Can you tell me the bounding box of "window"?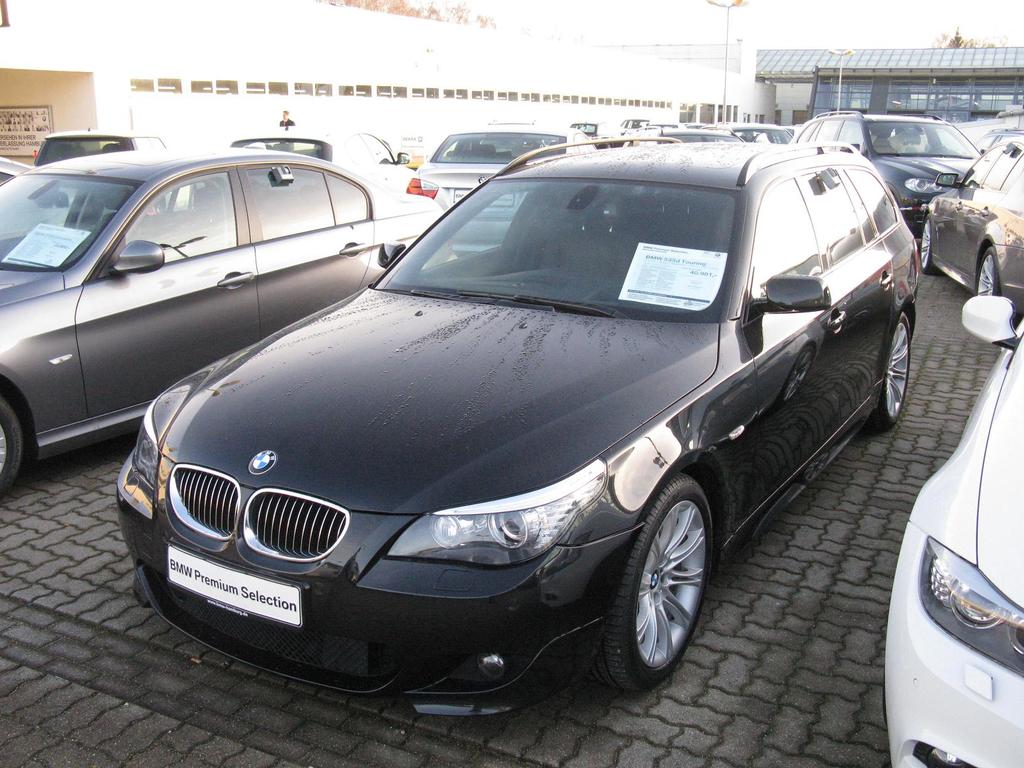
[966, 143, 996, 186].
